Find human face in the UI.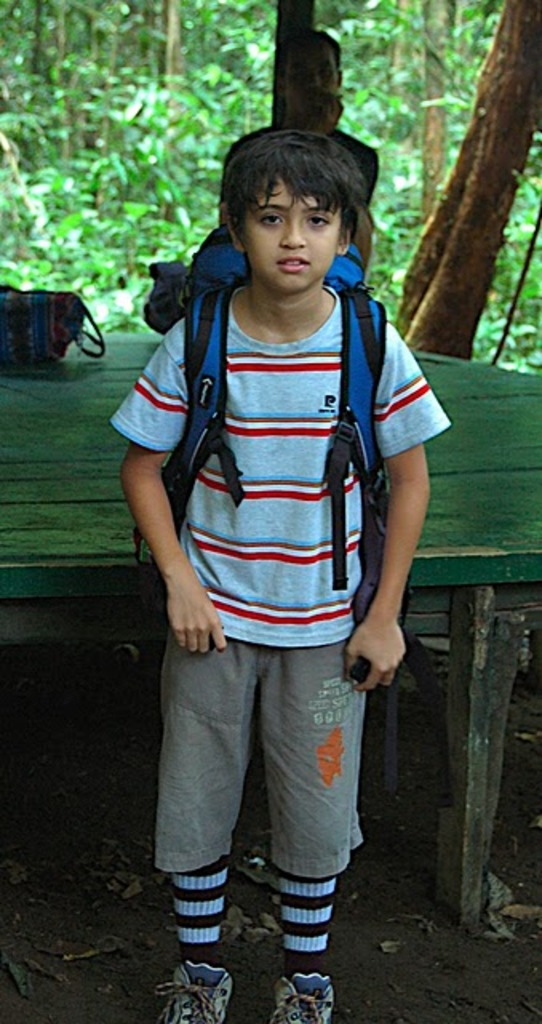
UI element at locate(240, 174, 347, 291).
